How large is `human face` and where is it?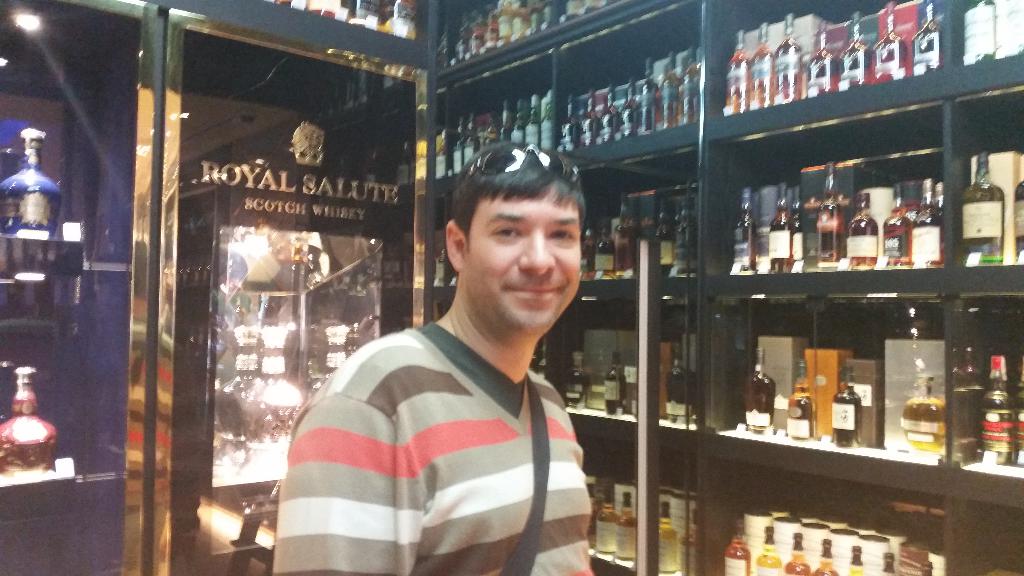
Bounding box: crop(467, 182, 581, 337).
